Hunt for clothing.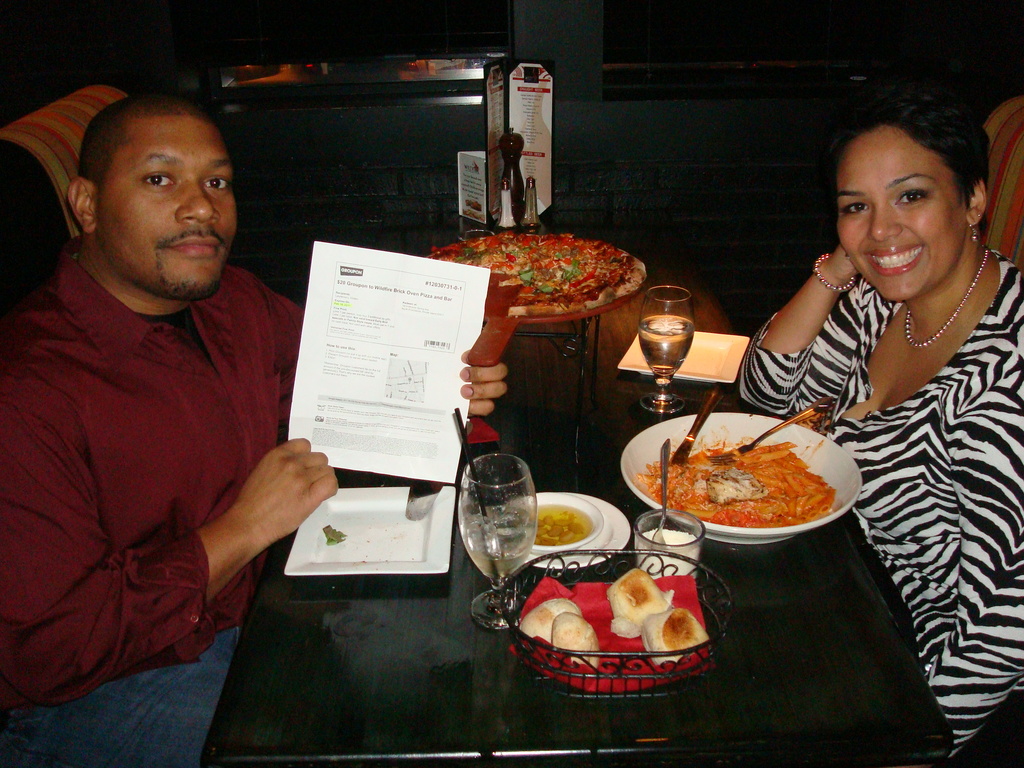
Hunted down at {"x1": 735, "y1": 245, "x2": 1023, "y2": 767}.
